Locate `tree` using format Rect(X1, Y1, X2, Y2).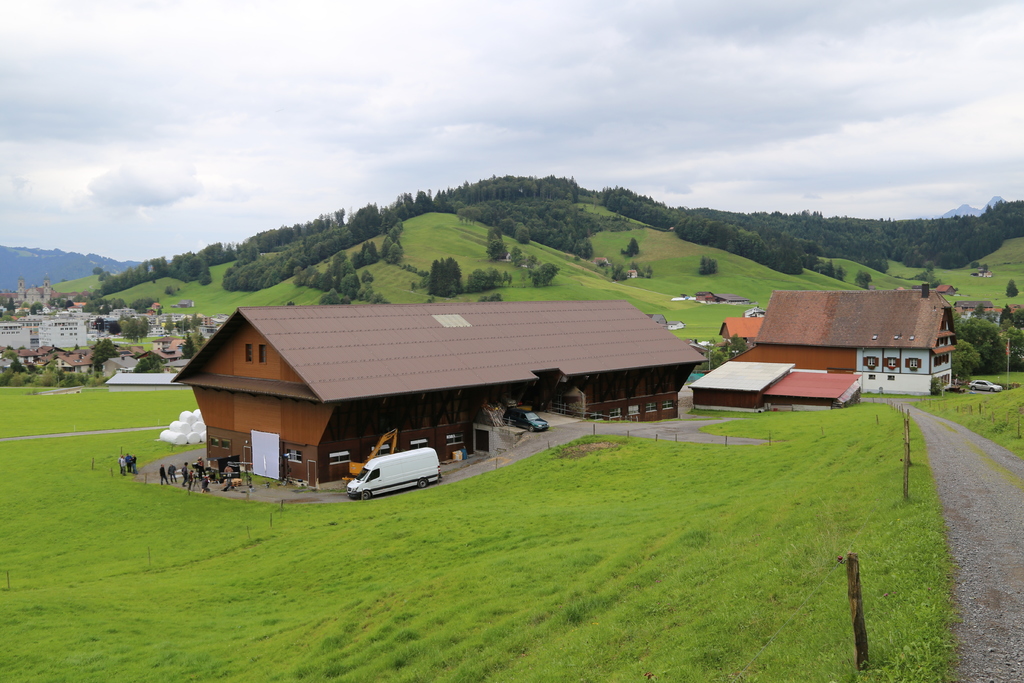
Rect(597, 261, 605, 267).
